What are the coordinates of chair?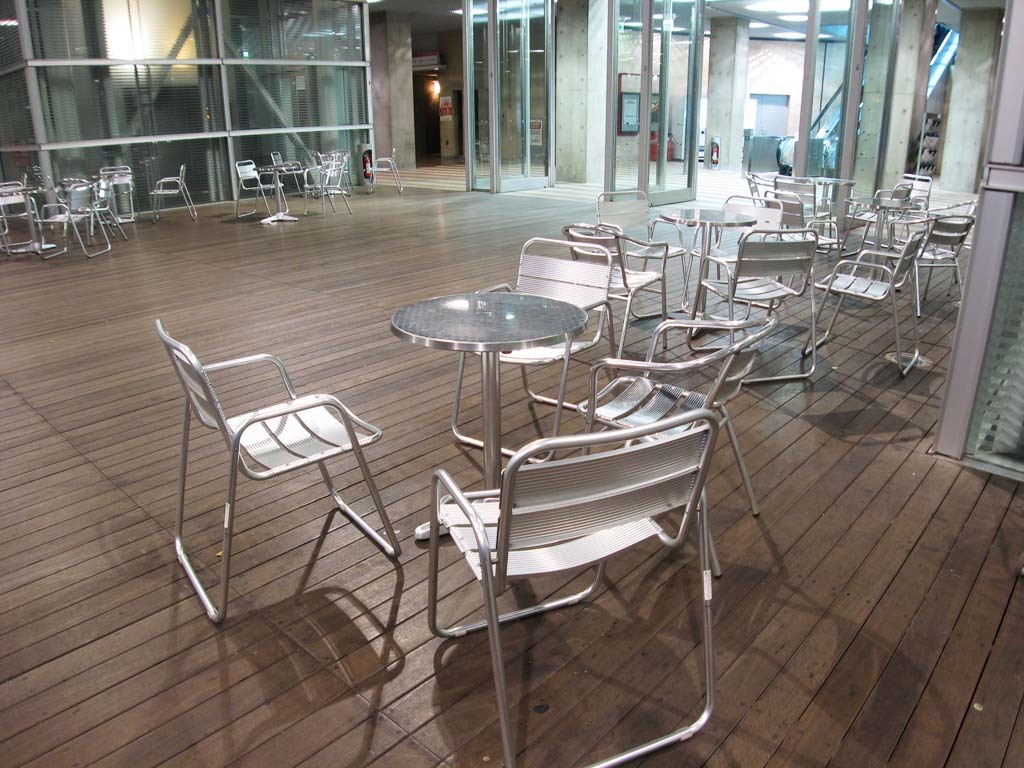
568:221:670:322.
